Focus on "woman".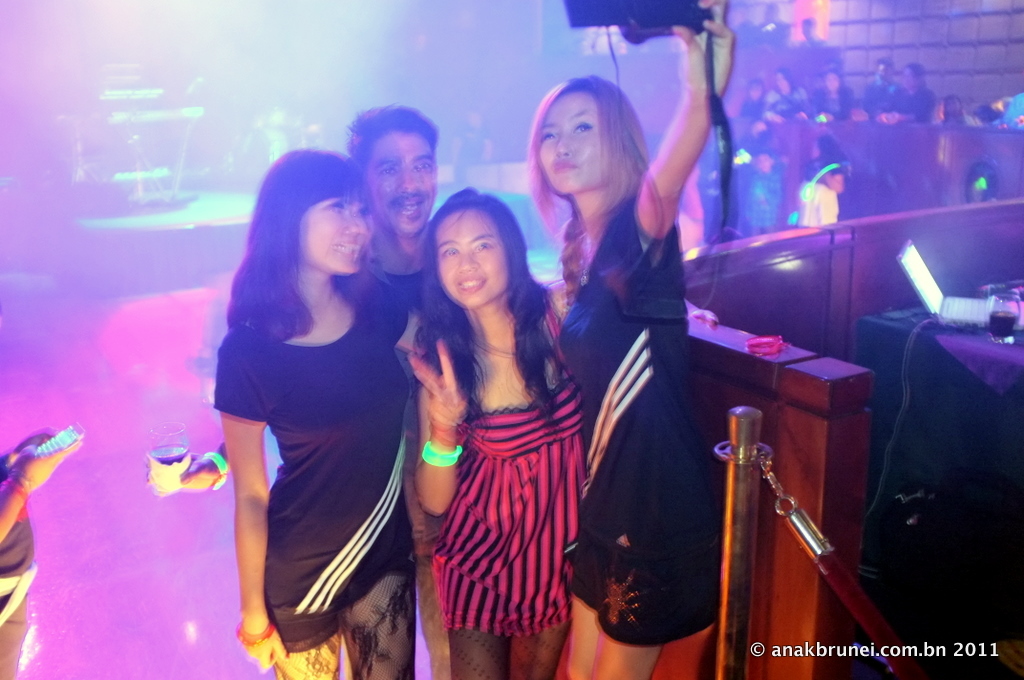
Focused at <bbox>207, 149, 419, 679</bbox>.
